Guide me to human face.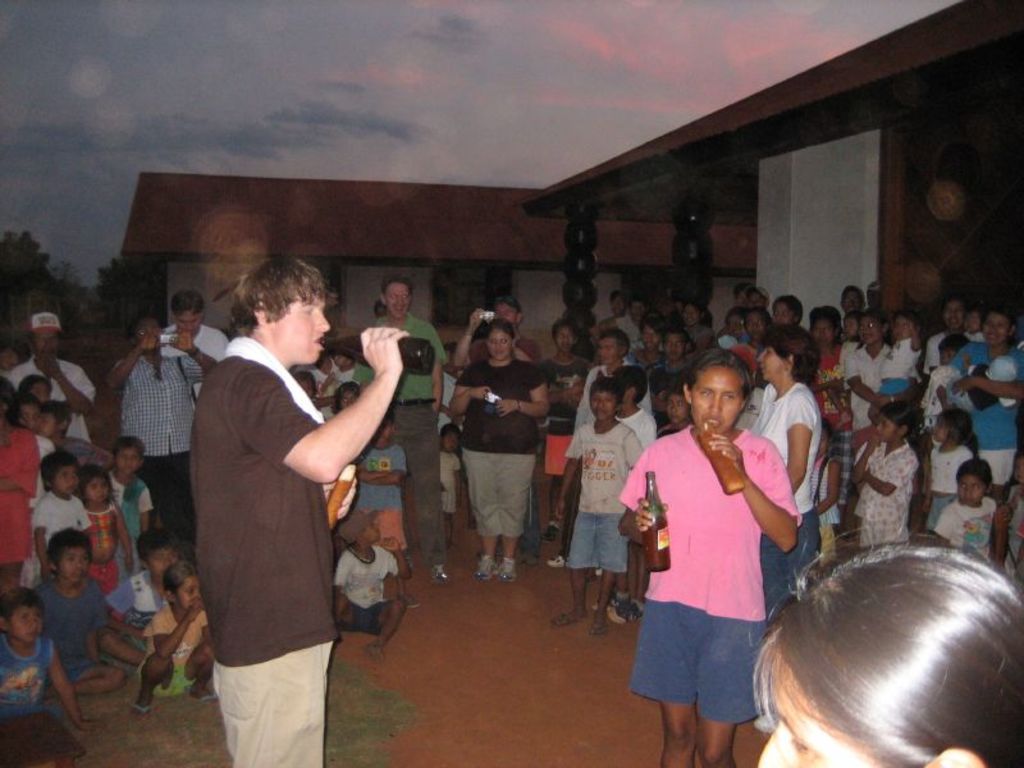
Guidance: bbox=(686, 364, 745, 429).
